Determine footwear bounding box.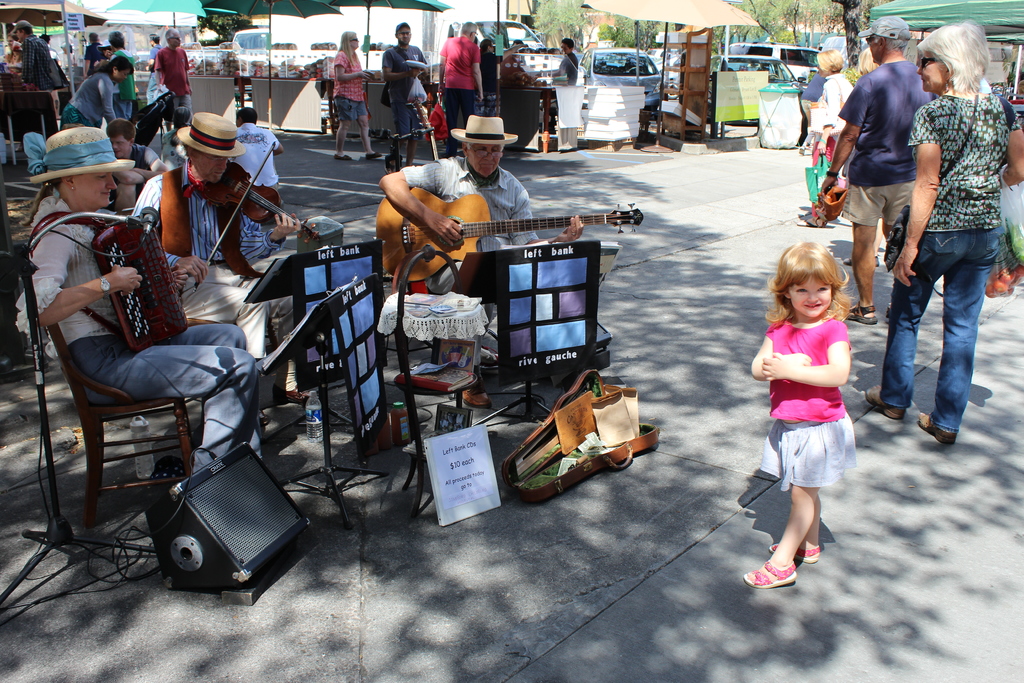
Determined: [463,391,492,411].
